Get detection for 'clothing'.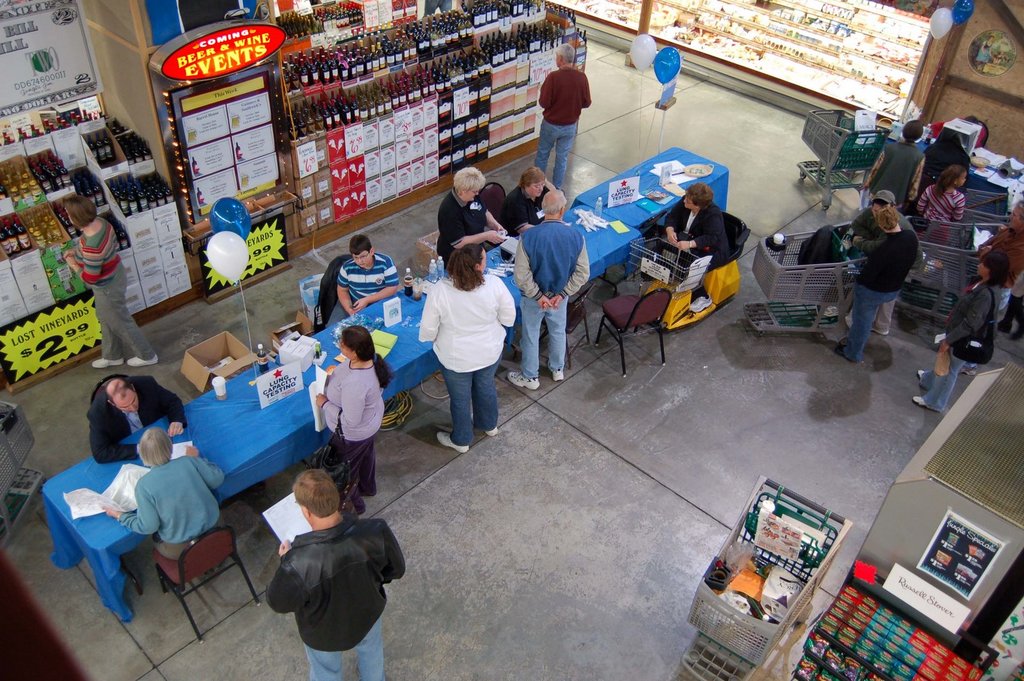
Detection: x1=76, y1=218, x2=152, y2=358.
